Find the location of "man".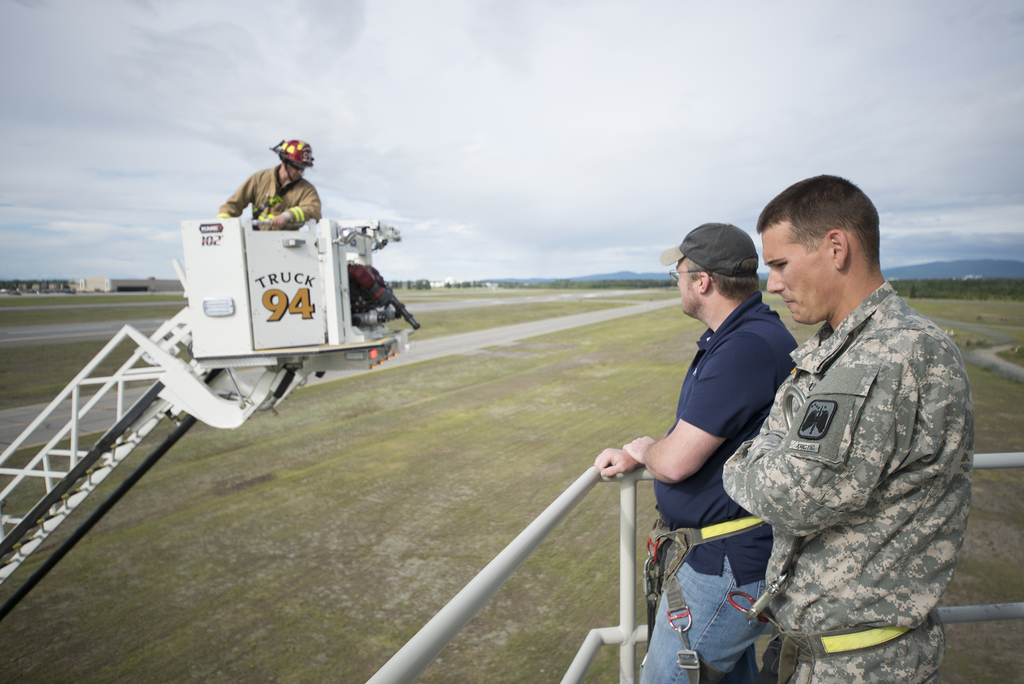
Location: rect(596, 216, 799, 683).
